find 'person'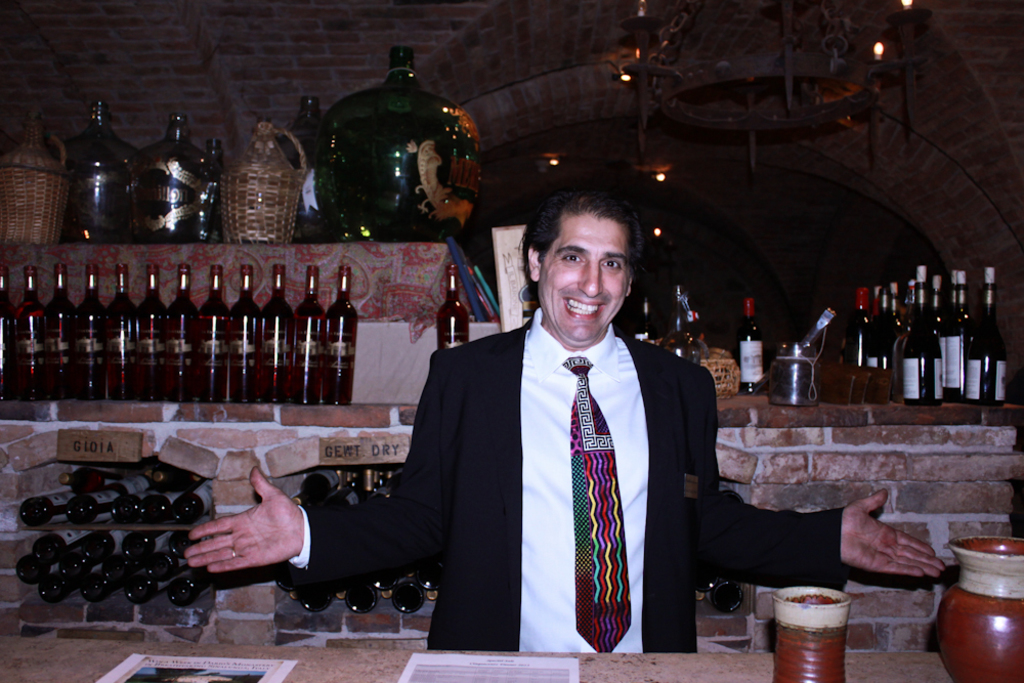
x1=183, y1=189, x2=944, y2=650
